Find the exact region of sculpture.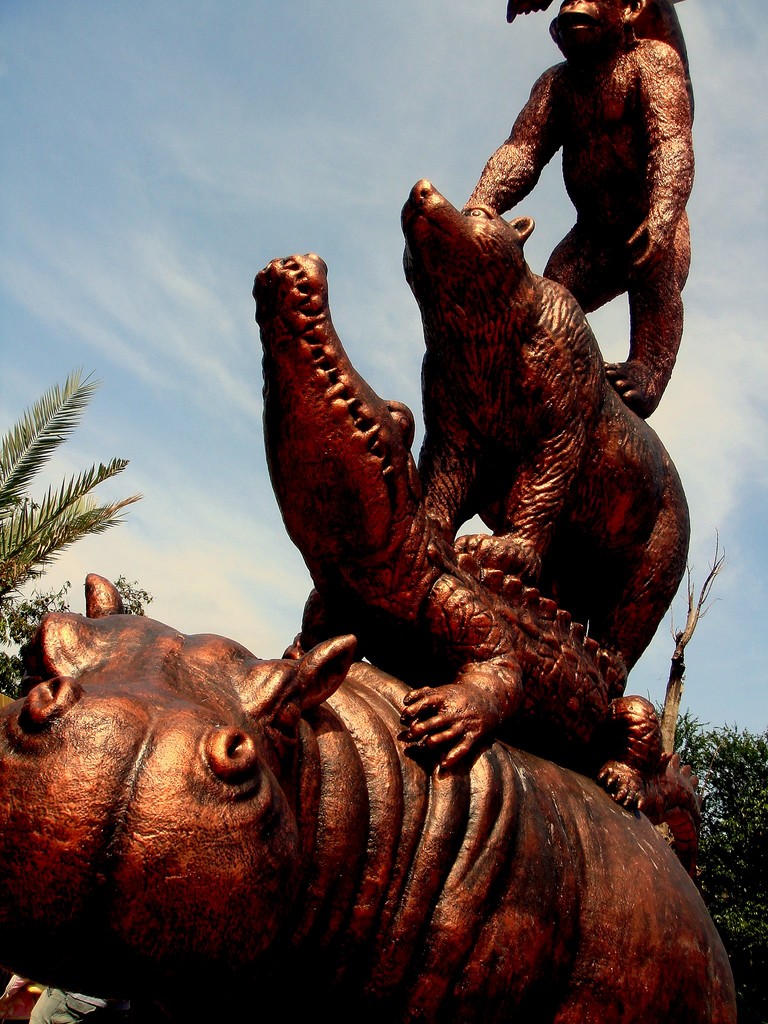
Exact region: 0,568,747,1023.
